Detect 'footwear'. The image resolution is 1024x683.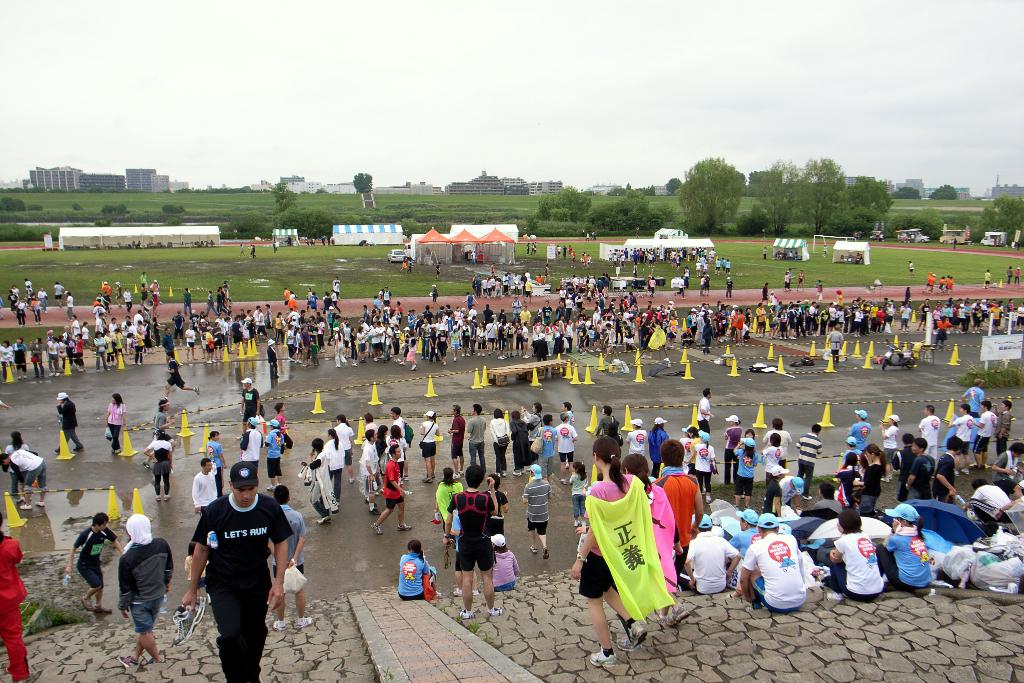
bbox=(457, 607, 470, 622).
